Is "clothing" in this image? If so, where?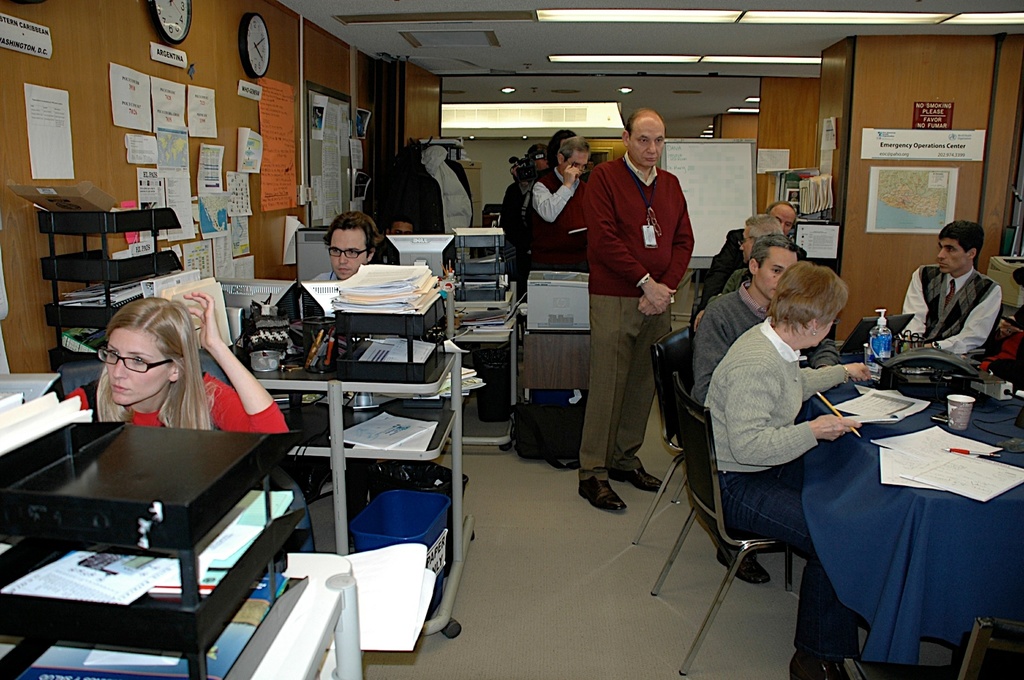
Yes, at left=497, top=183, right=528, bottom=273.
